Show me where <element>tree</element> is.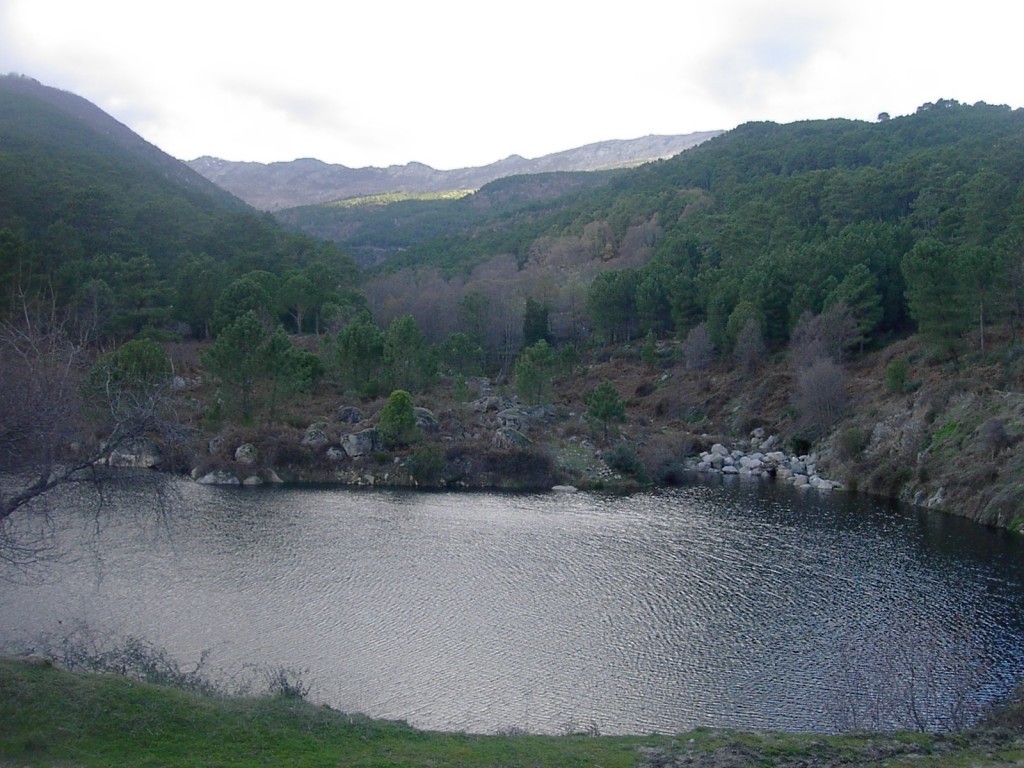
<element>tree</element> is at (805, 272, 835, 312).
